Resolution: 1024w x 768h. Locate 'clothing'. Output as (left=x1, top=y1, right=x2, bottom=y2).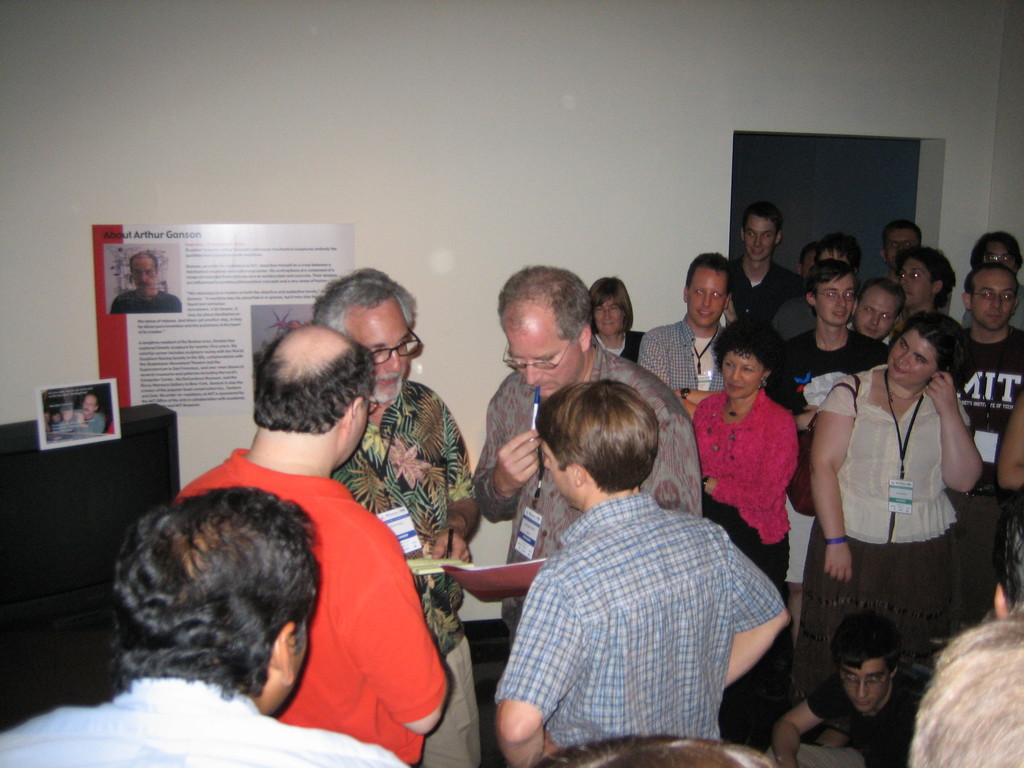
(left=171, top=440, right=451, bottom=765).
